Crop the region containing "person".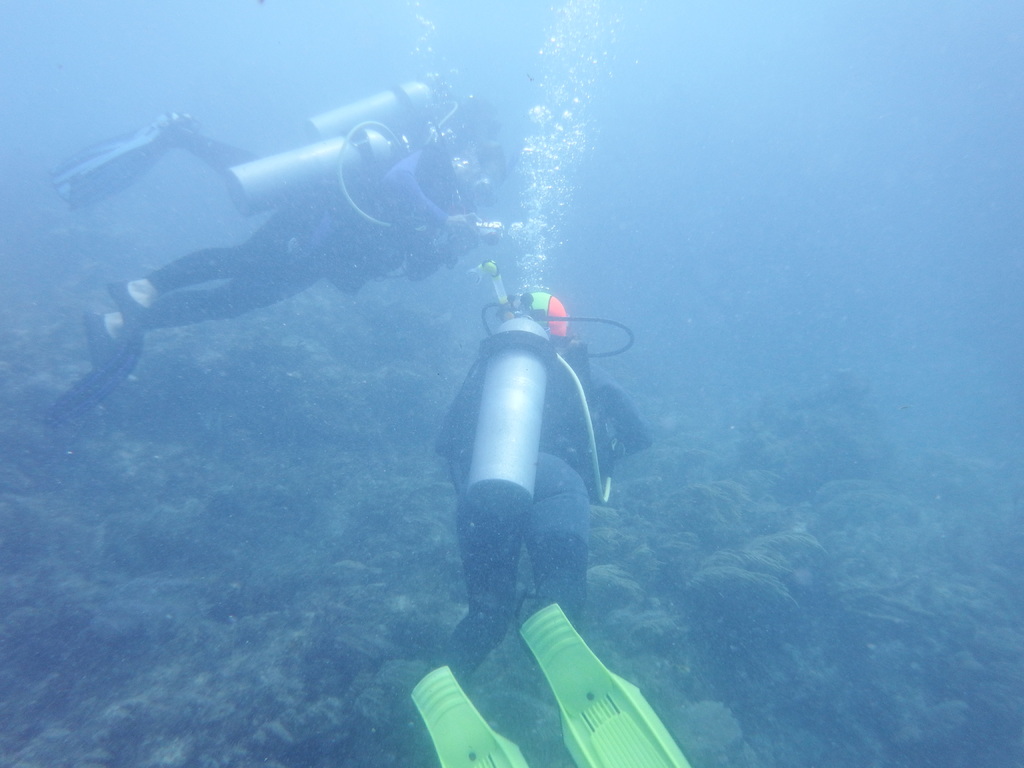
Crop region: 410 287 698 767.
